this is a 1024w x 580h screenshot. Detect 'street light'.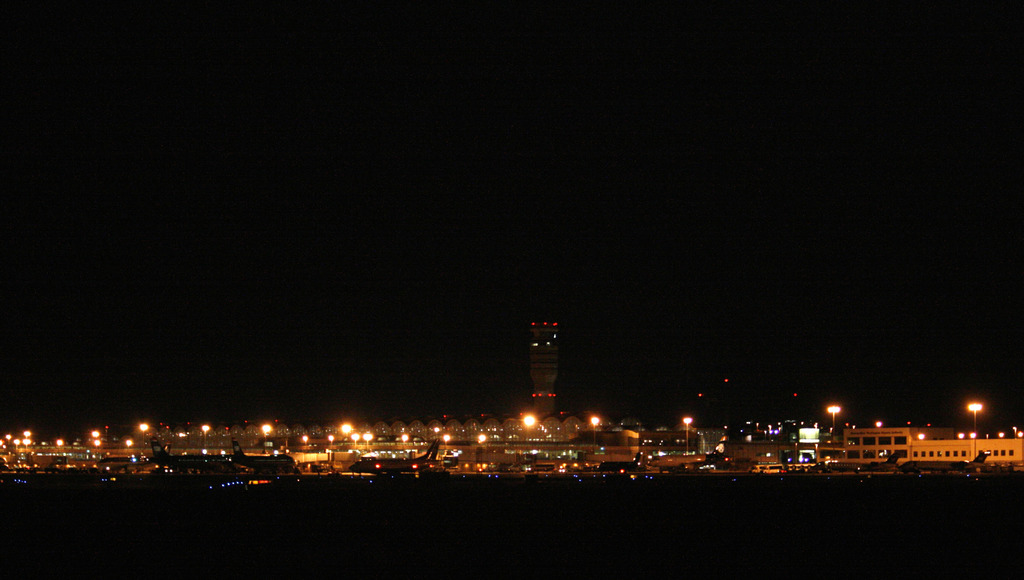
(966,400,984,435).
